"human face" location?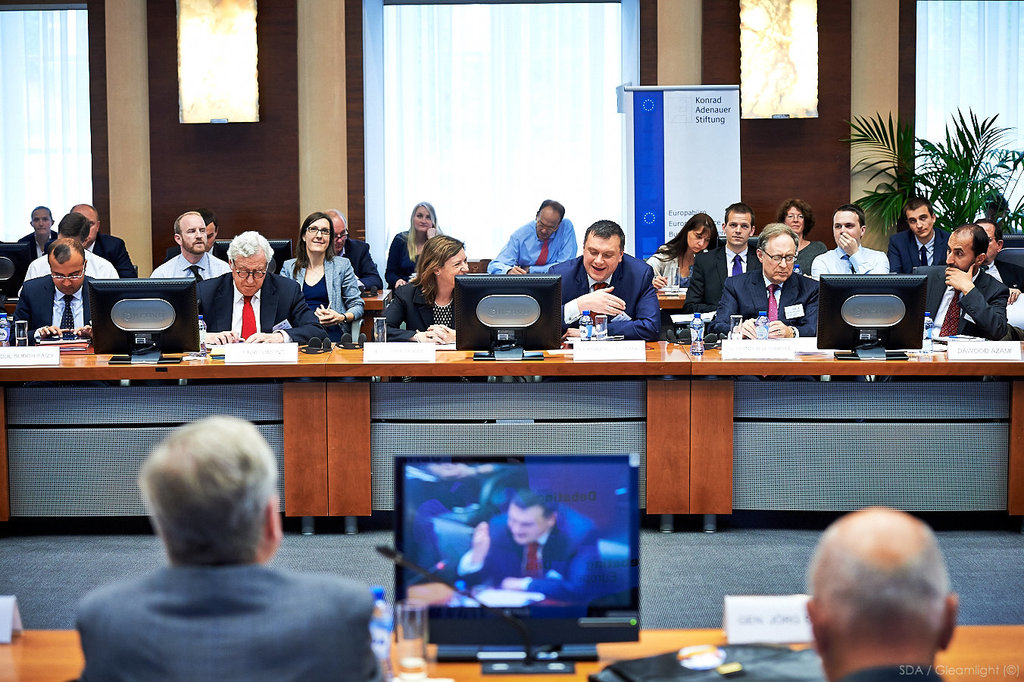
(left=718, top=214, right=754, bottom=246)
